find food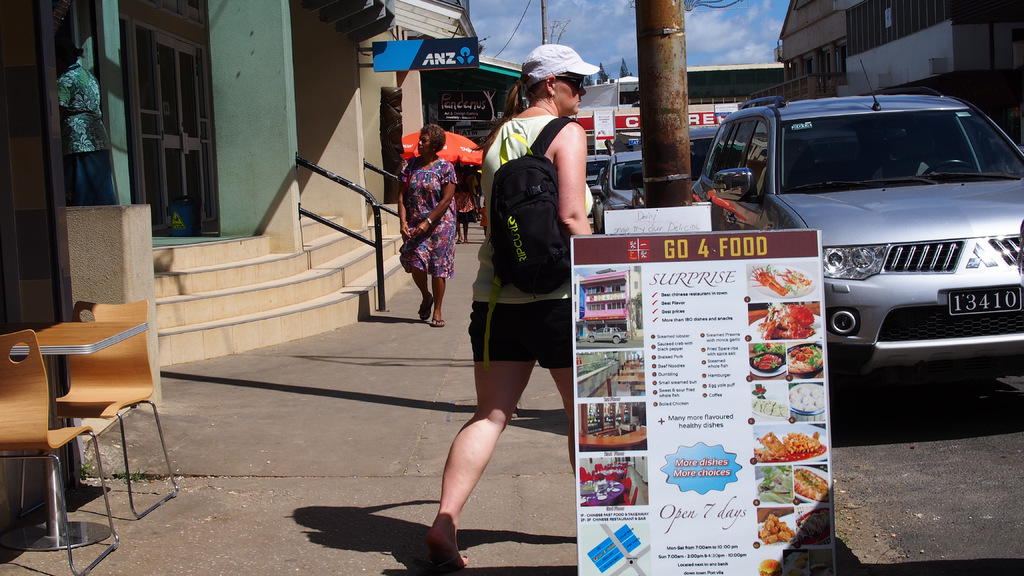
[x1=778, y1=265, x2=813, y2=295]
